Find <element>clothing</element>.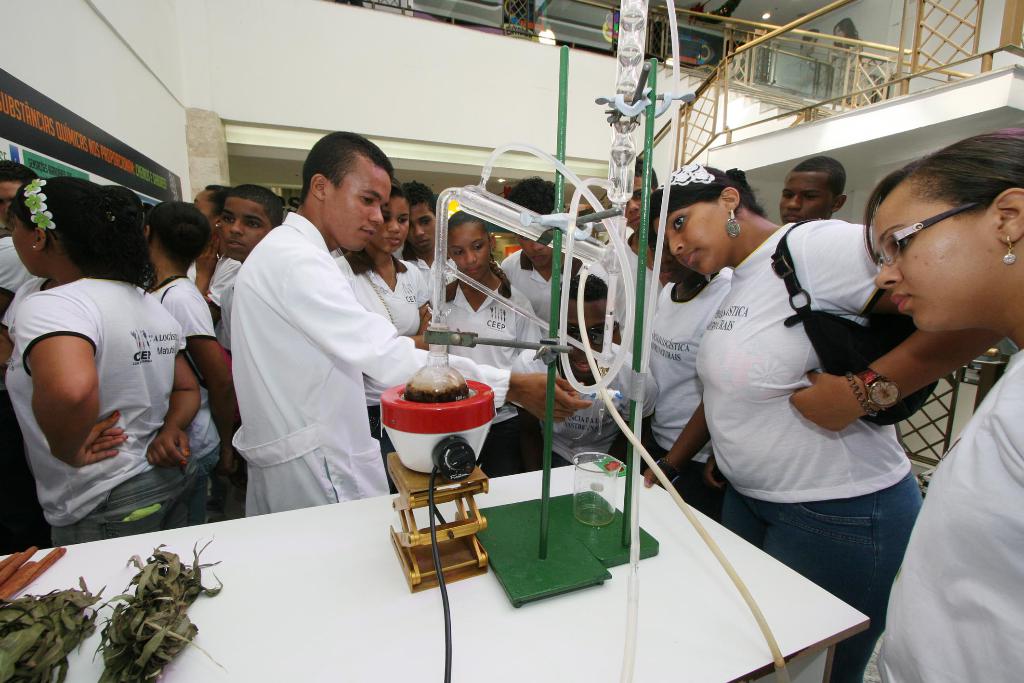
(left=501, top=250, right=563, bottom=346).
